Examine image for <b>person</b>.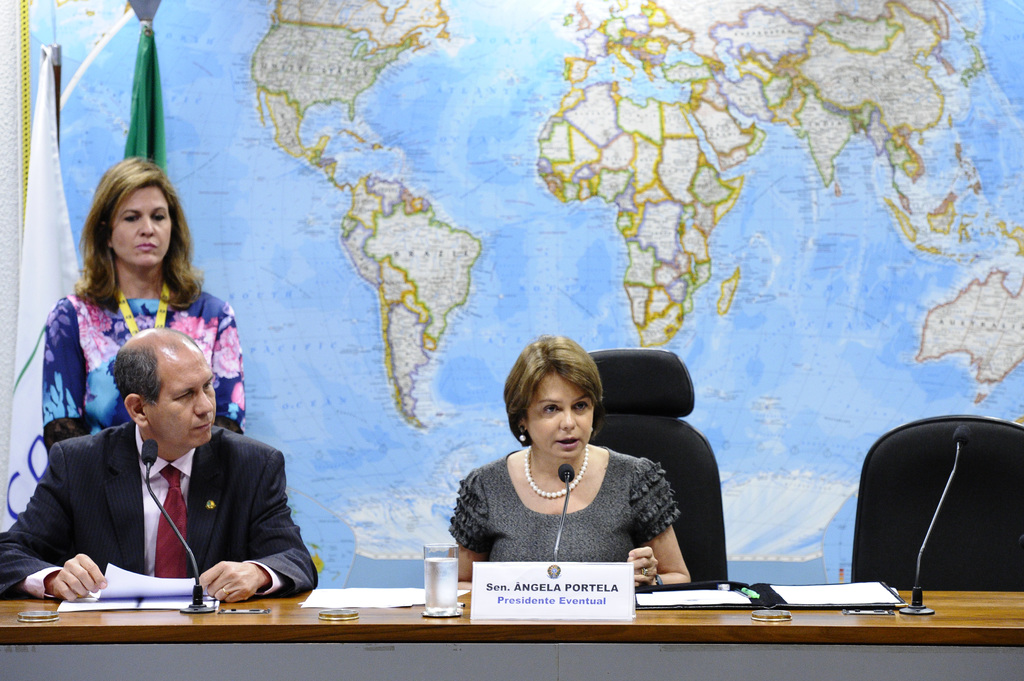
Examination result: {"left": 33, "top": 156, "right": 245, "bottom": 451}.
